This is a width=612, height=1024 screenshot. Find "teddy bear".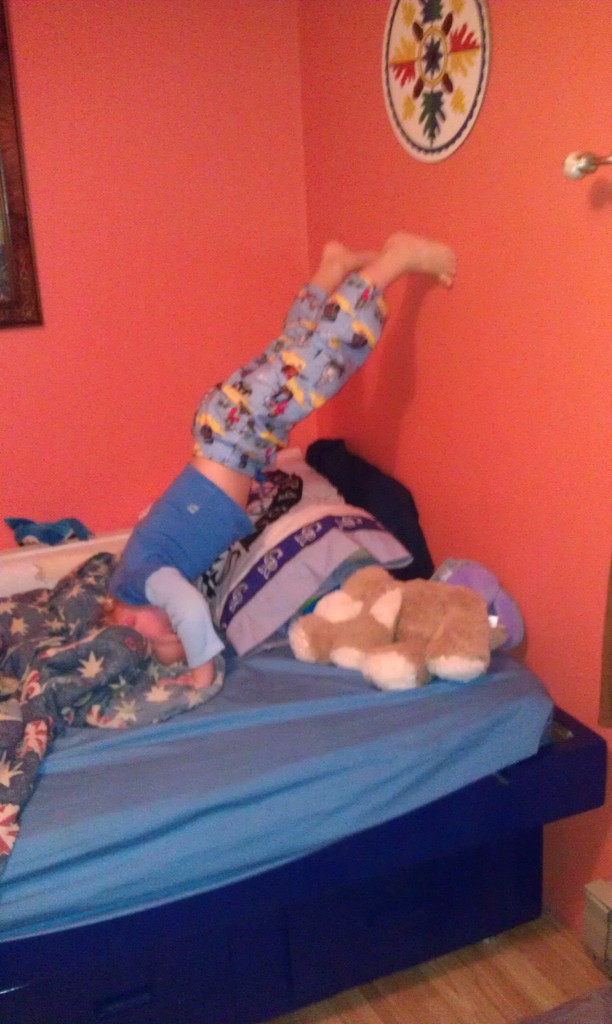
Bounding box: left=282, top=559, right=489, bottom=691.
